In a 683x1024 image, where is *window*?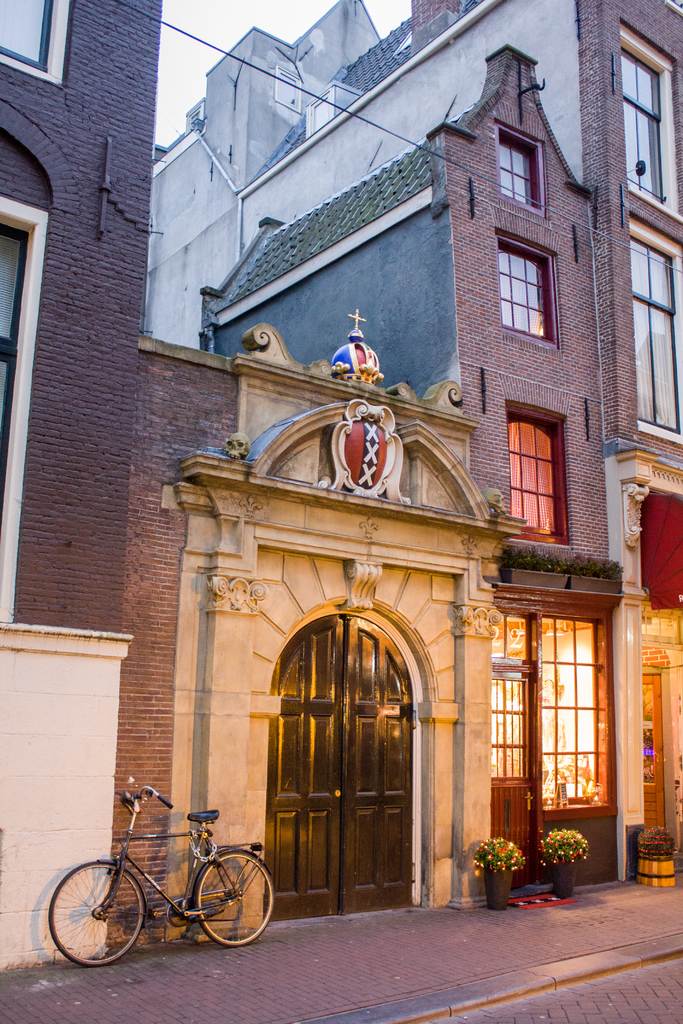
512:232:566:339.
